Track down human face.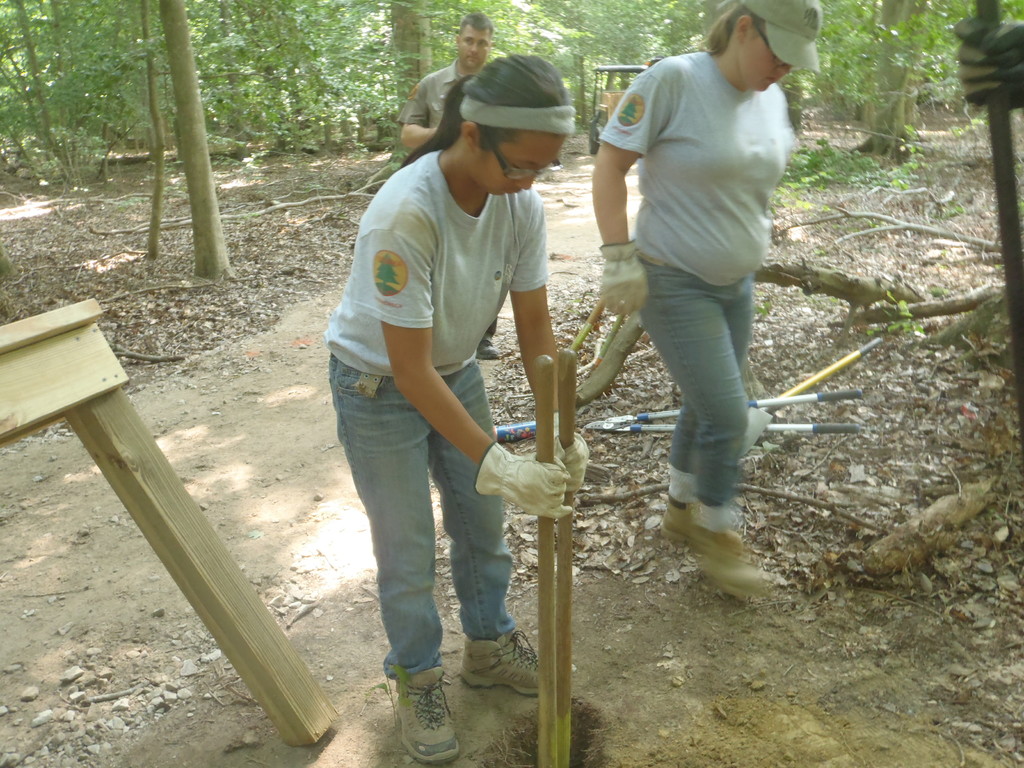
Tracked to crop(454, 28, 493, 70).
